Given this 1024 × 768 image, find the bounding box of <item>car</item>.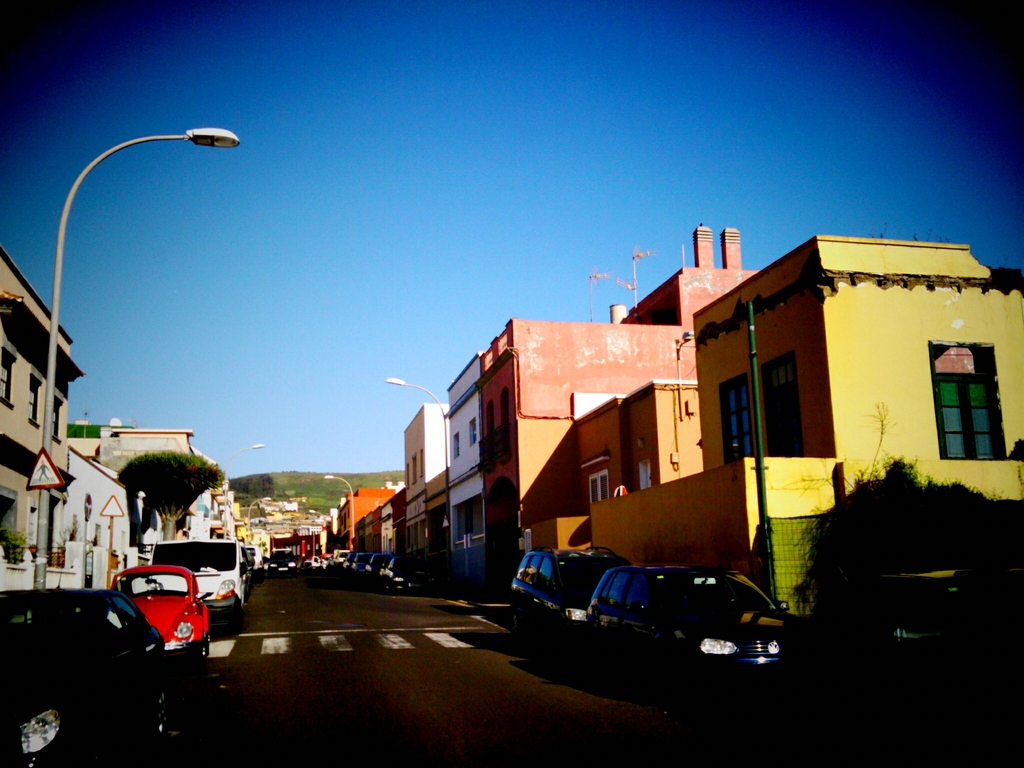
left=0, top=577, right=167, bottom=767.
